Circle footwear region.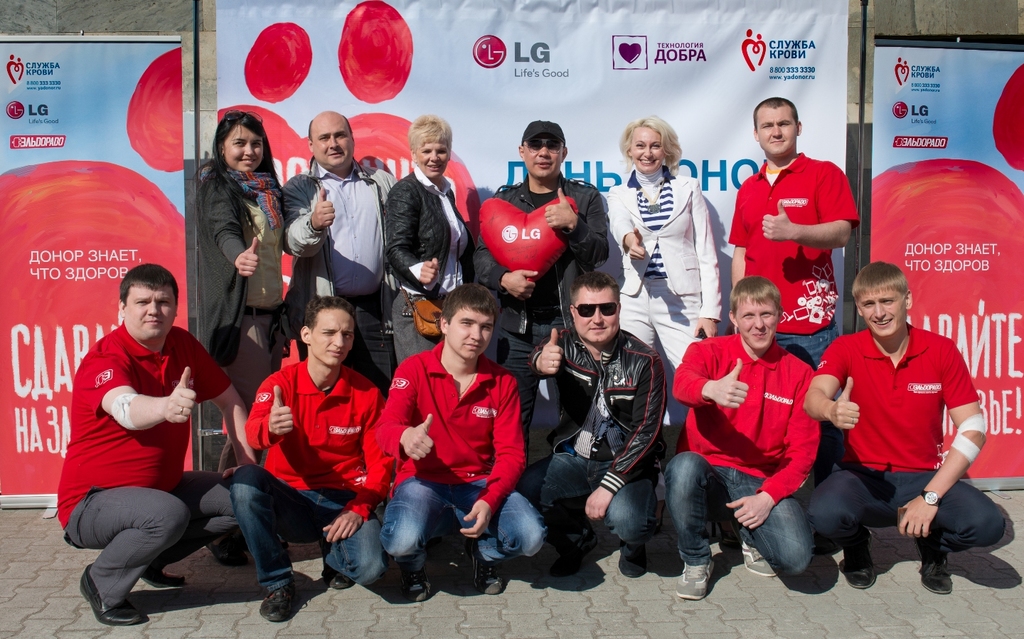
Region: [913,529,955,593].
